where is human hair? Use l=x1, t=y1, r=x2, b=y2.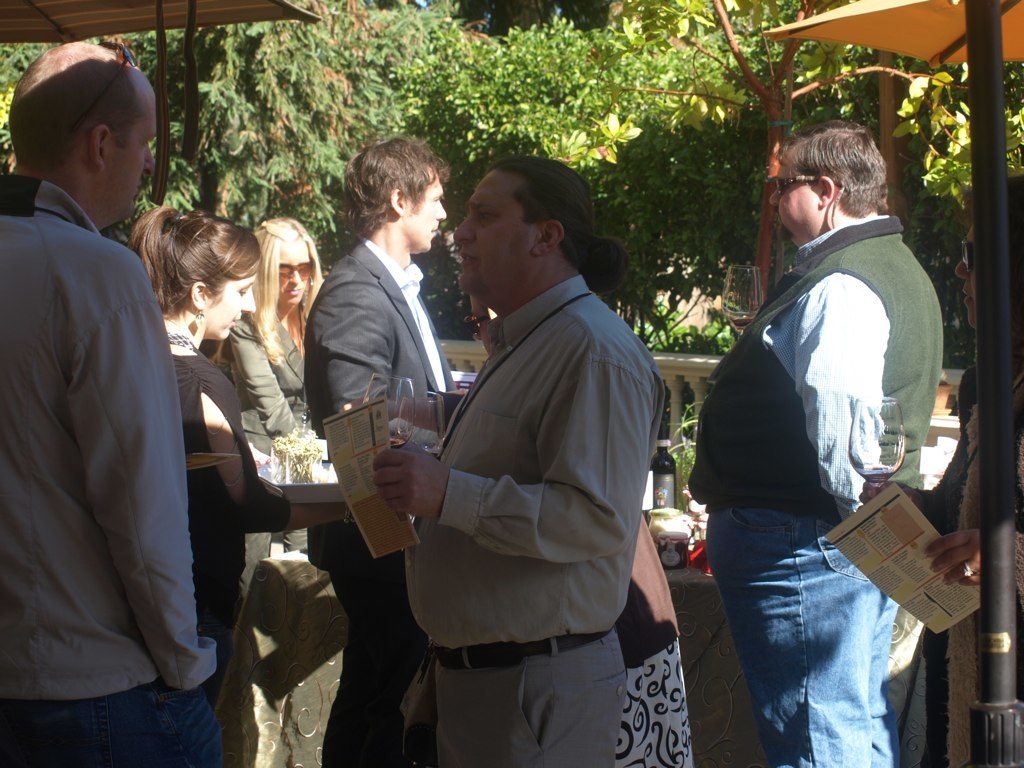
l=491, t=154, r=630, b=297.
